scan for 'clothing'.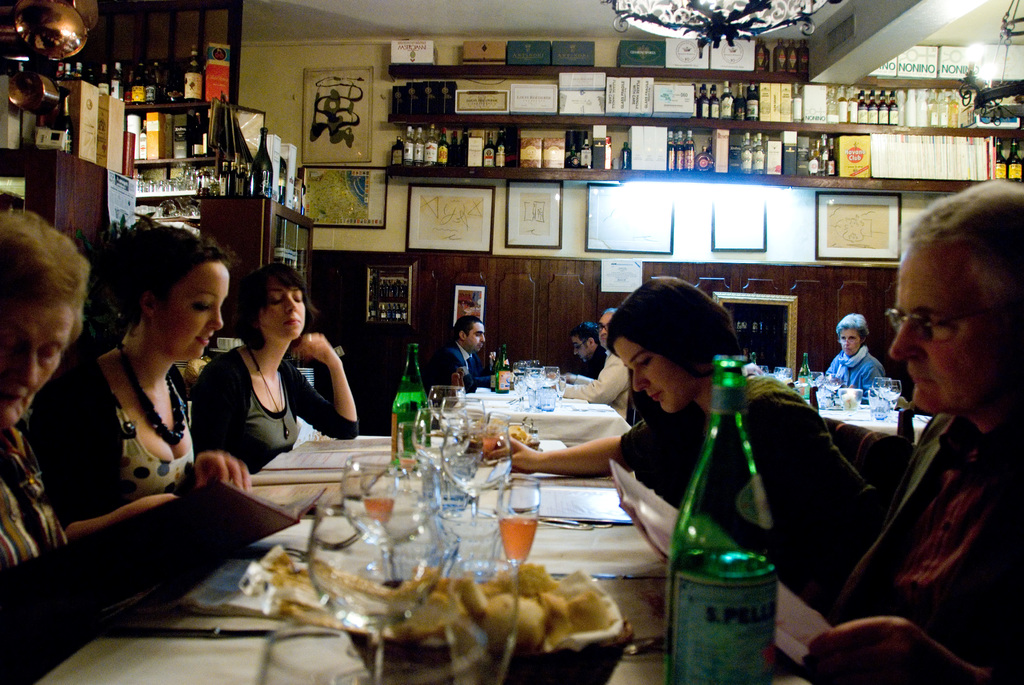
Scan result: region(192, 342, 356, 471).
